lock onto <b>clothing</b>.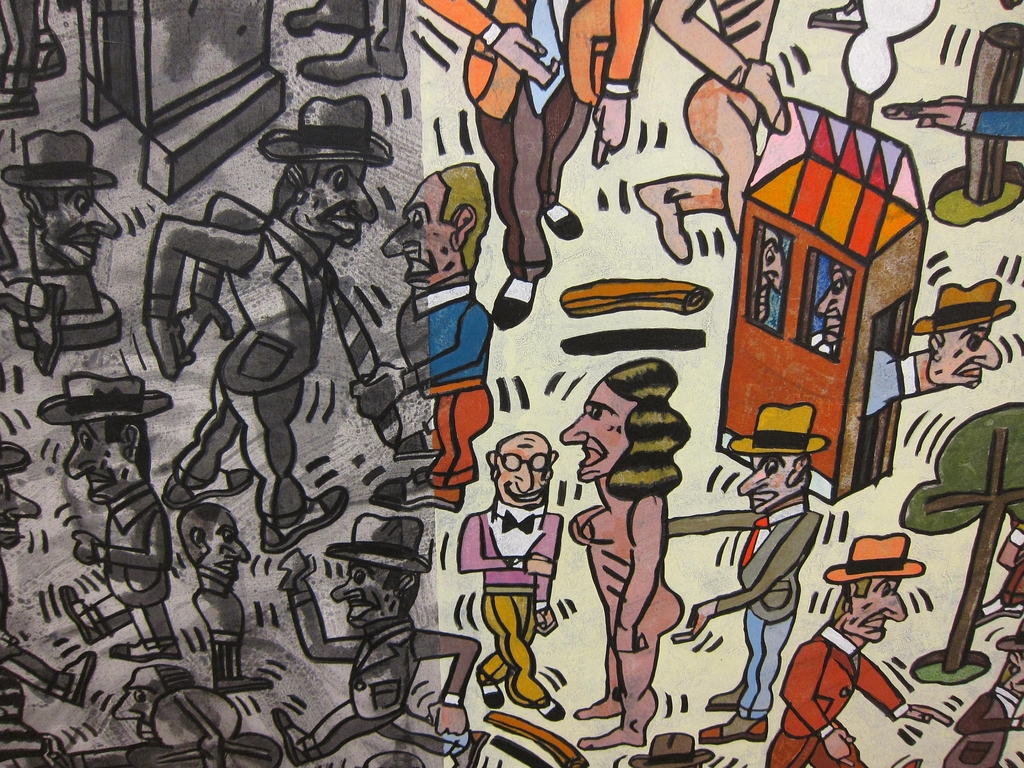
Locked: (x1=1000, y1=519, x2=1023, y2=610).
